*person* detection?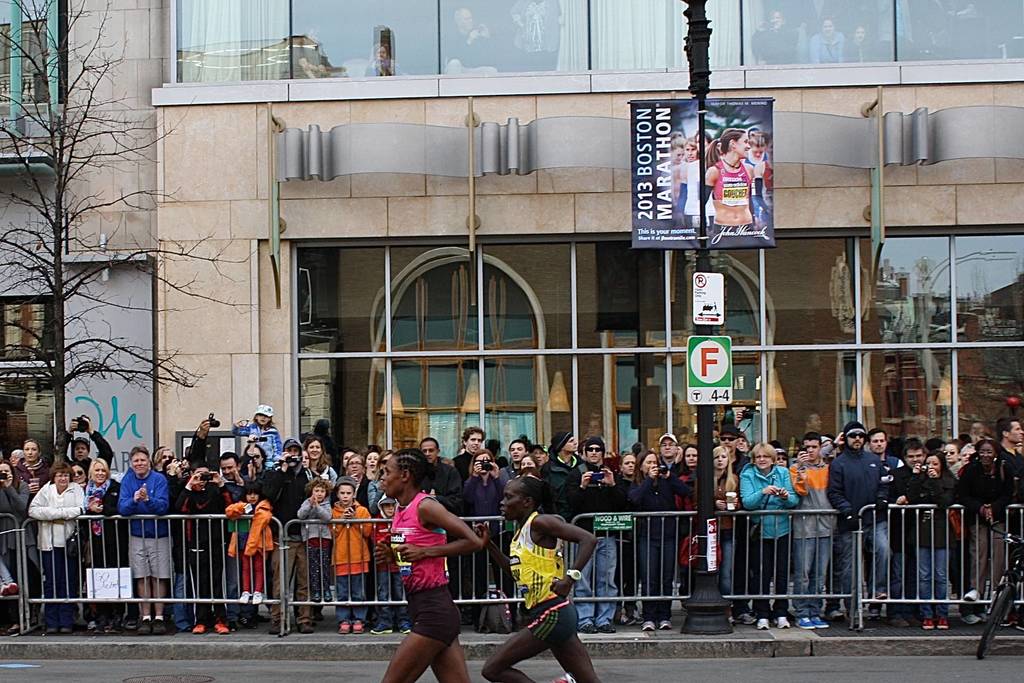
268:437:302:632
